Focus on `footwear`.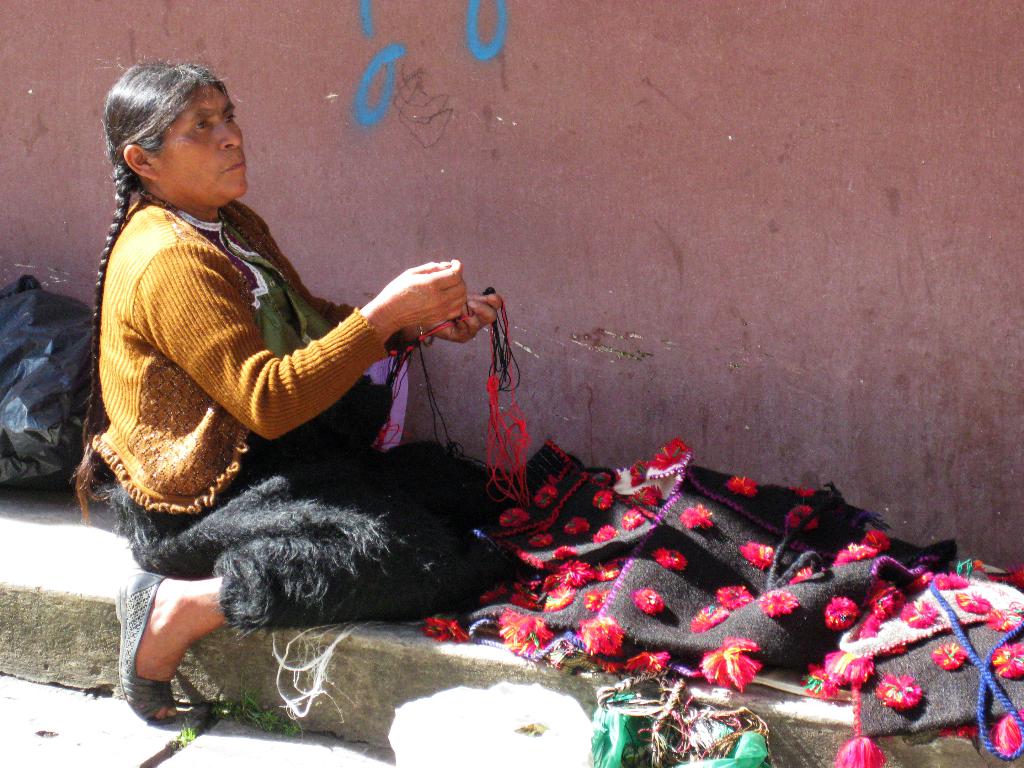
Focused at bbox=[110, 577, 179, 715].
